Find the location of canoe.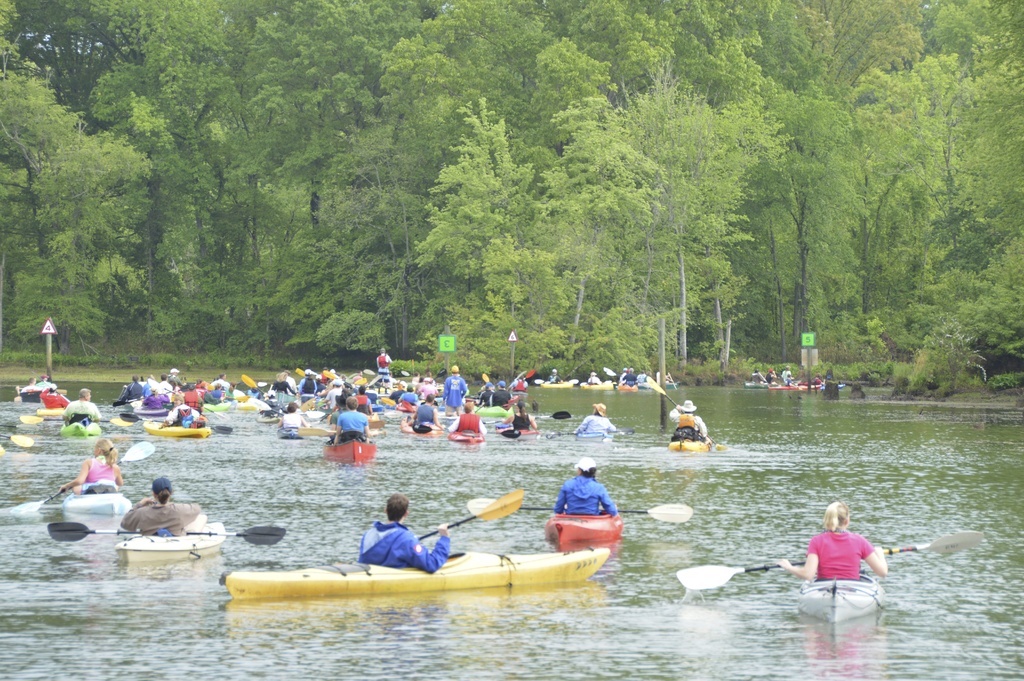
Location: 377,394,412,416.
